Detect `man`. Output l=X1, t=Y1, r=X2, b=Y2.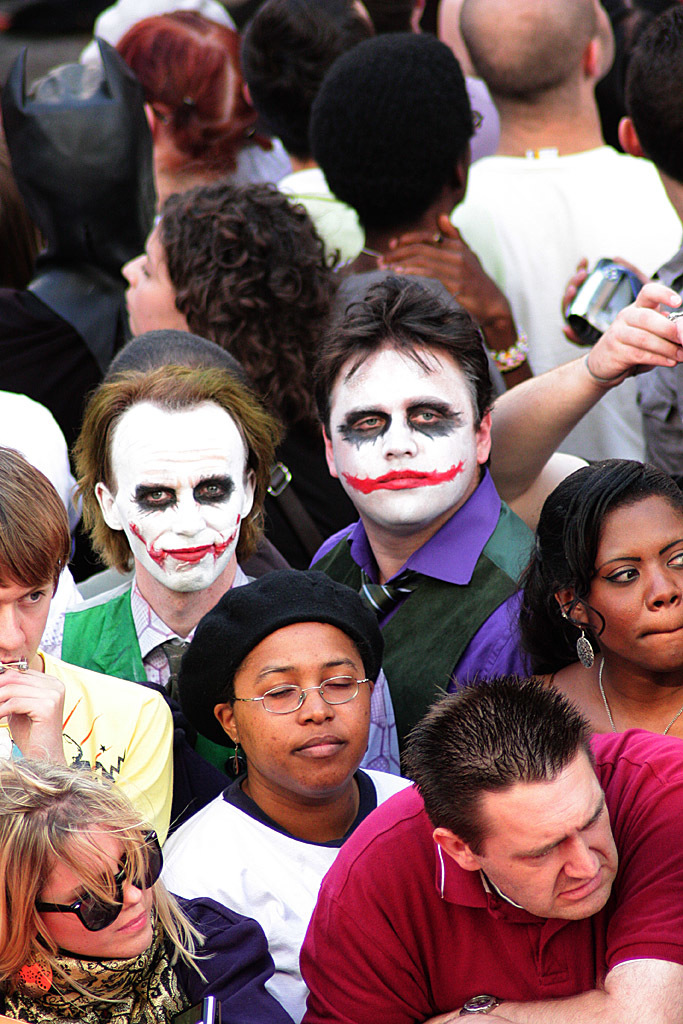
l=305, t=275, r=541, b=772.
